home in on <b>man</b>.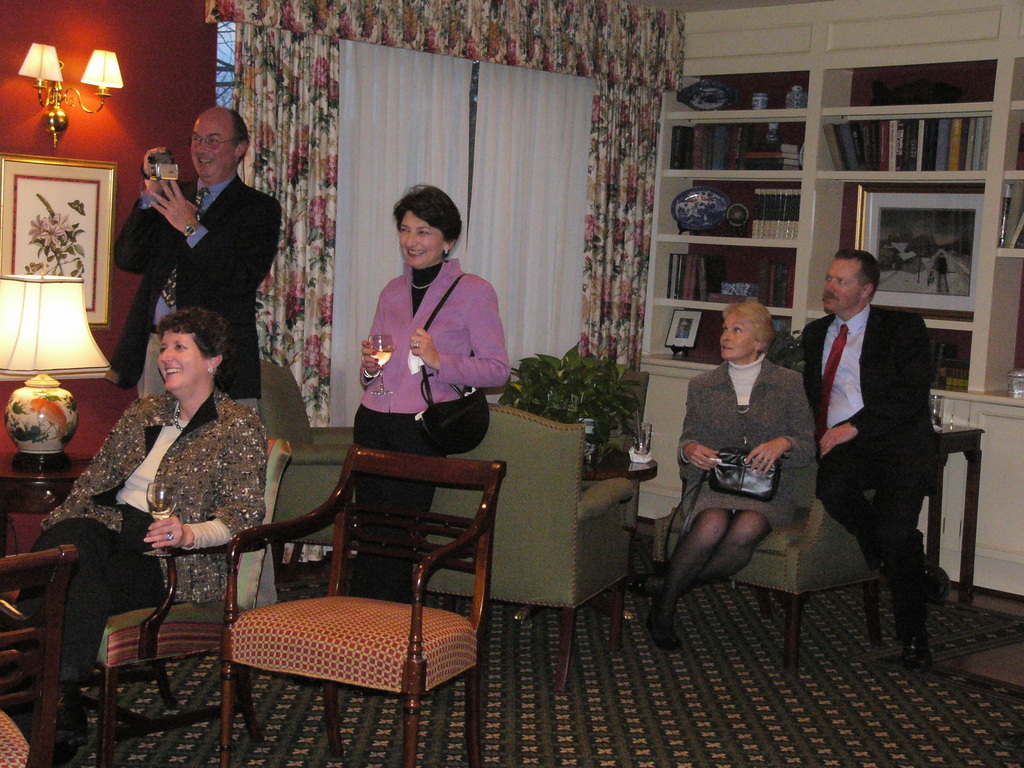
Homed in at (803,244,945,675).
